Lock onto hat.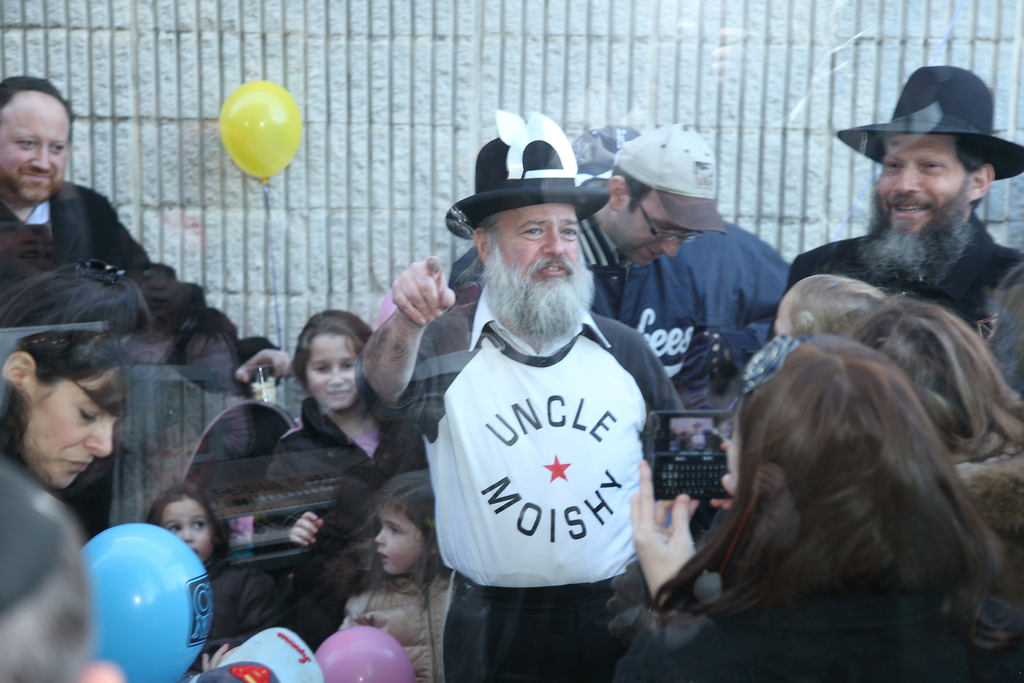
Locked: [left=442, top=113, right=607, bottom=226].
